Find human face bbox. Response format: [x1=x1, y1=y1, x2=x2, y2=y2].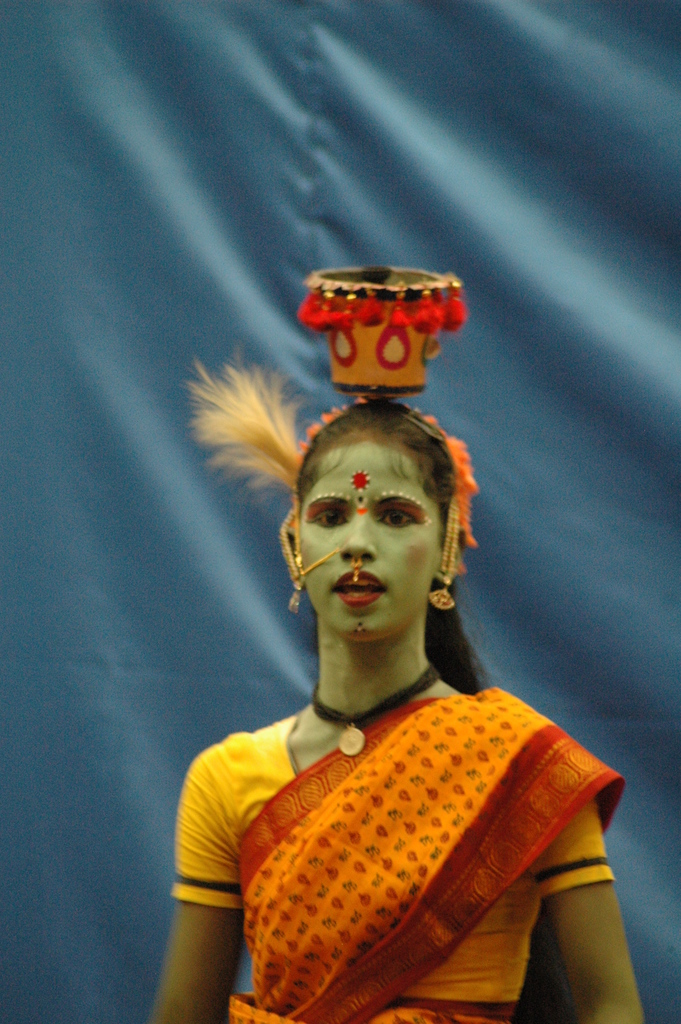
[x1=296, y1=433, x2=438, y2=650].
